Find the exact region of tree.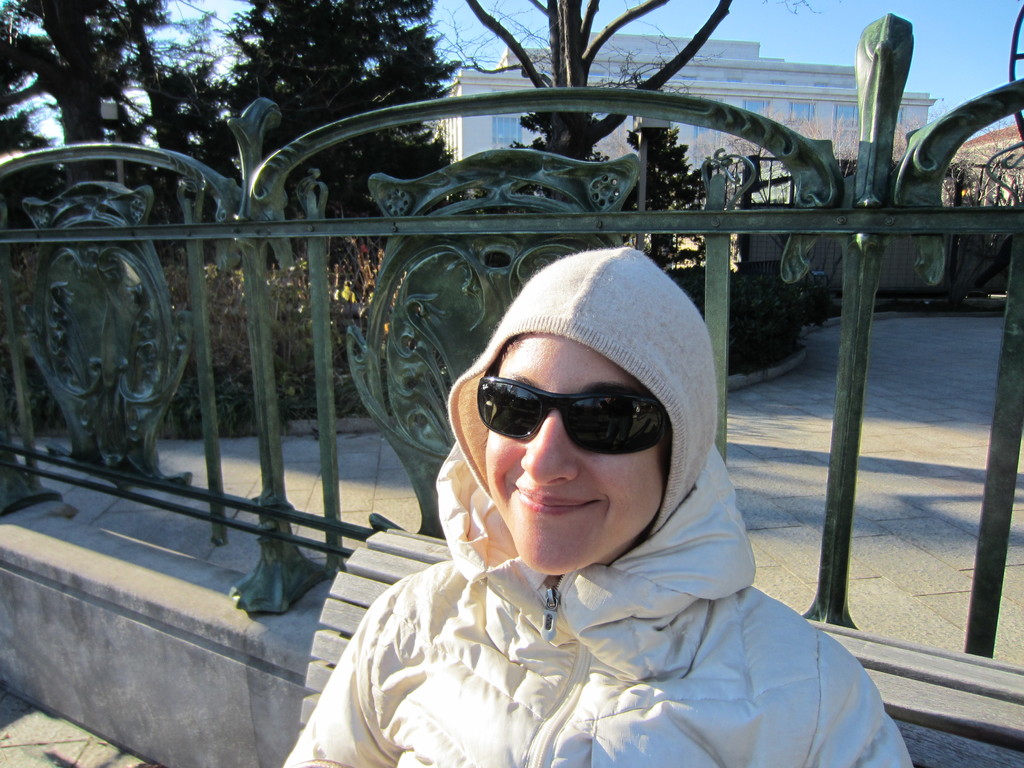
Exact region: {"x1": 58, "y1": 49, "x2": 1004, "y2": 706}.
